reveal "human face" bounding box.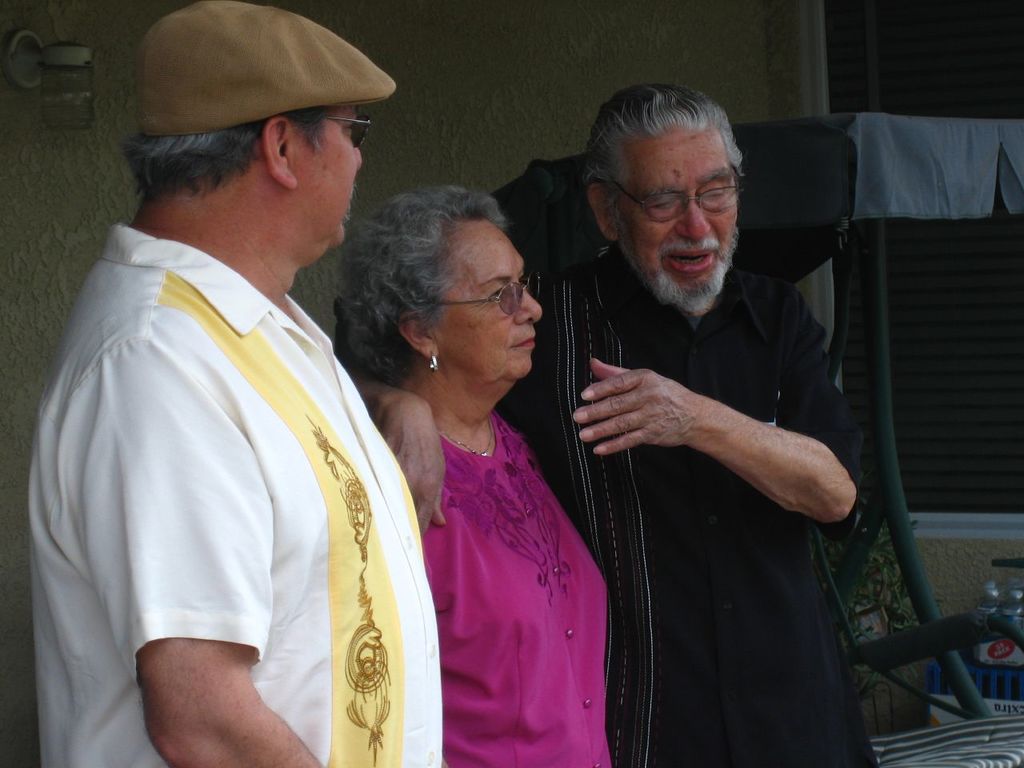
Revealed: rect(613, 129, 742, 298).
